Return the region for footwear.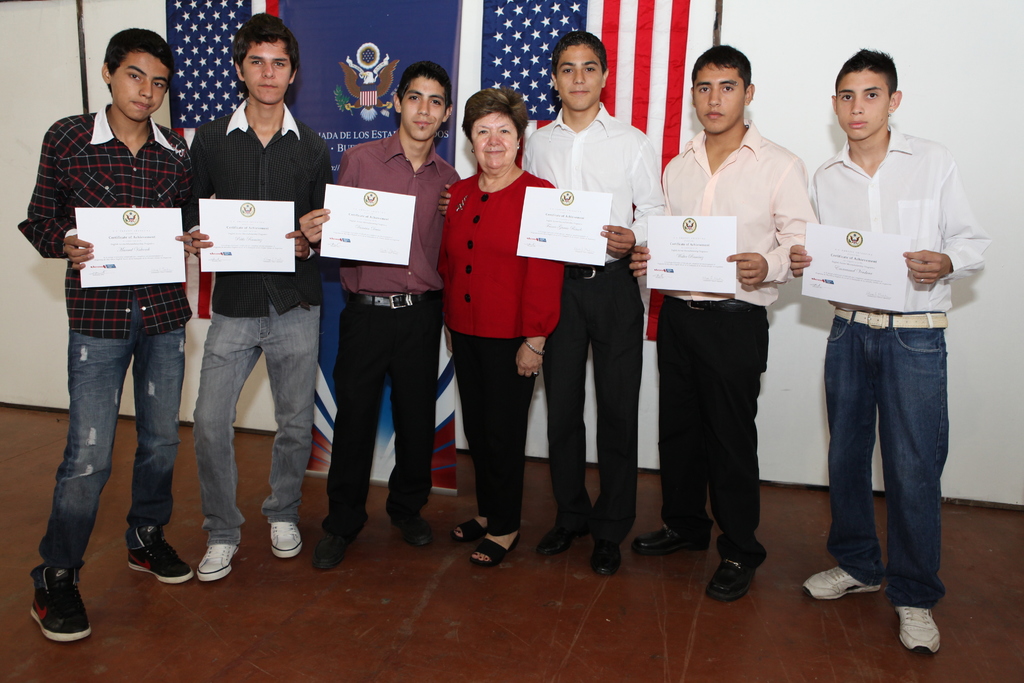
(698, 556, 754, 604).
